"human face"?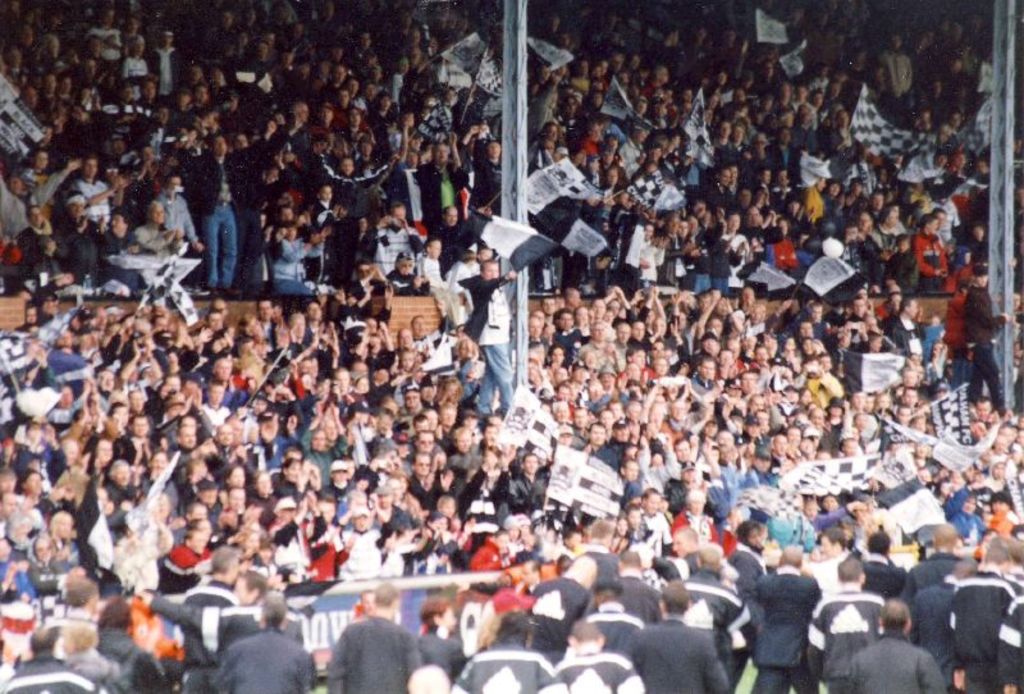
x1=370 y1=335 x2=381 y2=347
